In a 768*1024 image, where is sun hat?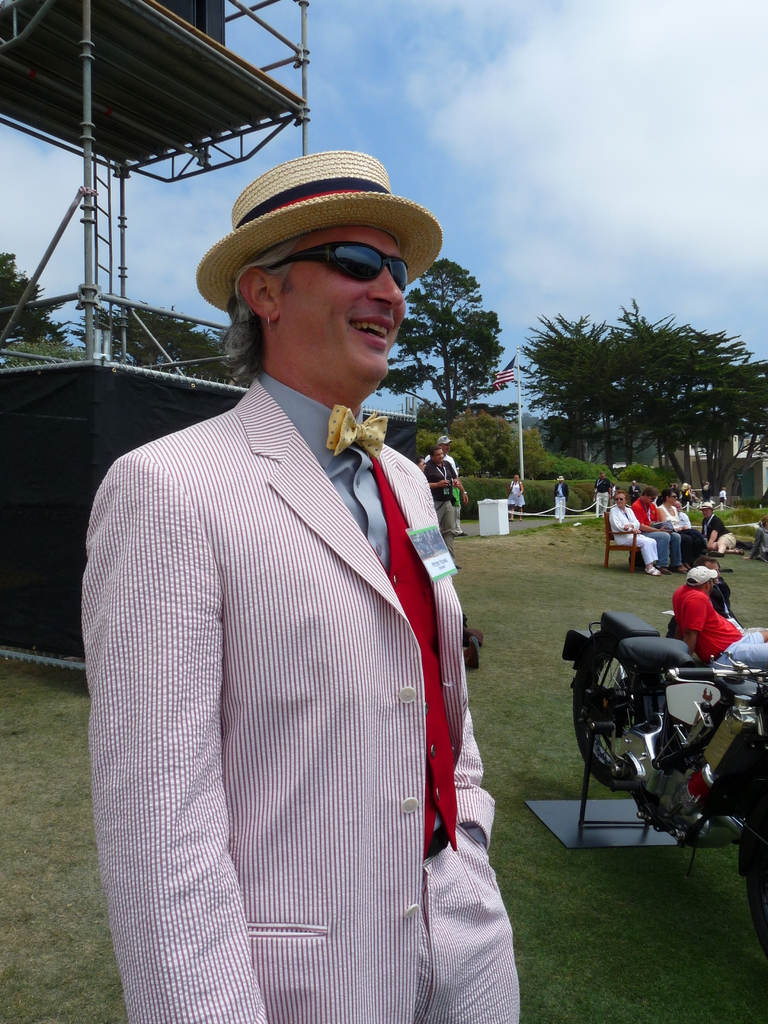
region(696, 495, 716, 511).
